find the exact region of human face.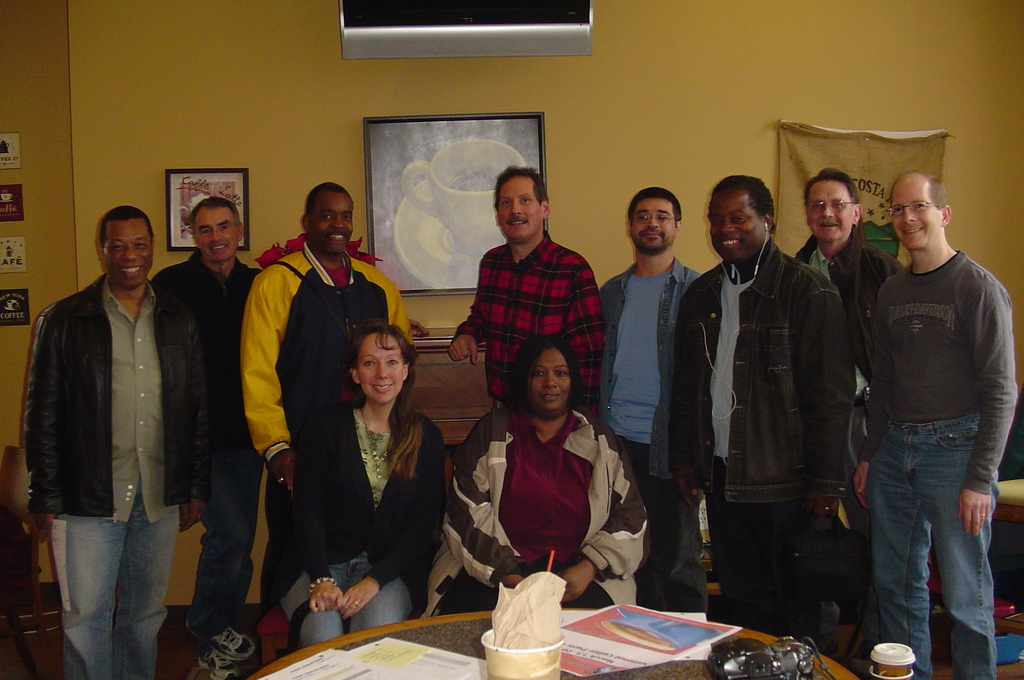
Exact region: detection(633, 195, 676, 255).
